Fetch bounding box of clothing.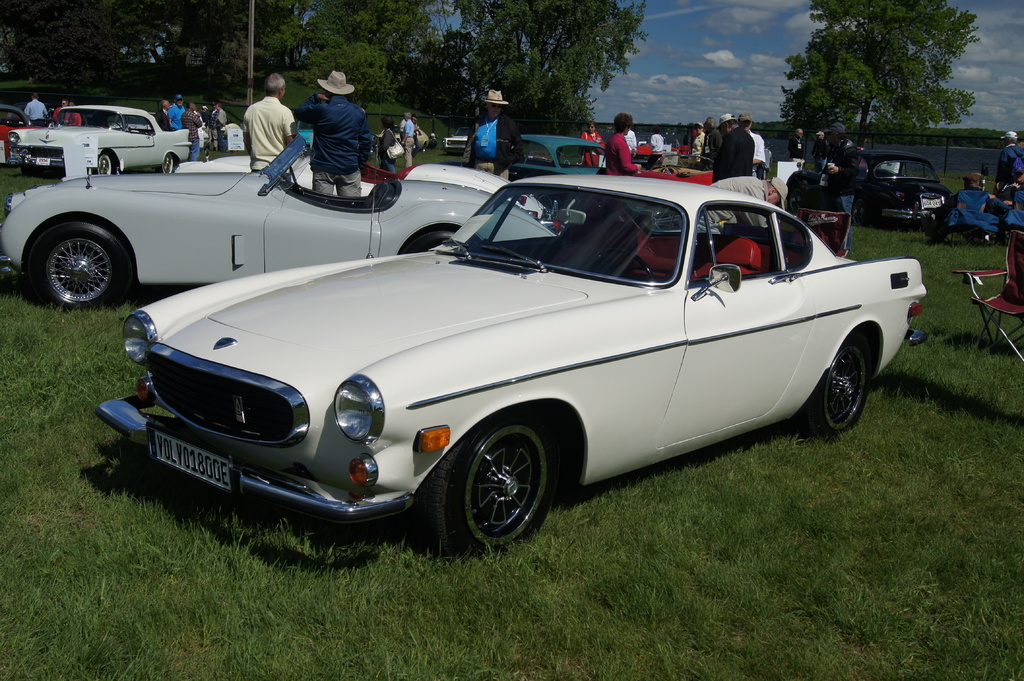
Bbox: x1=692 y1=131 x2=706 y2=156.
